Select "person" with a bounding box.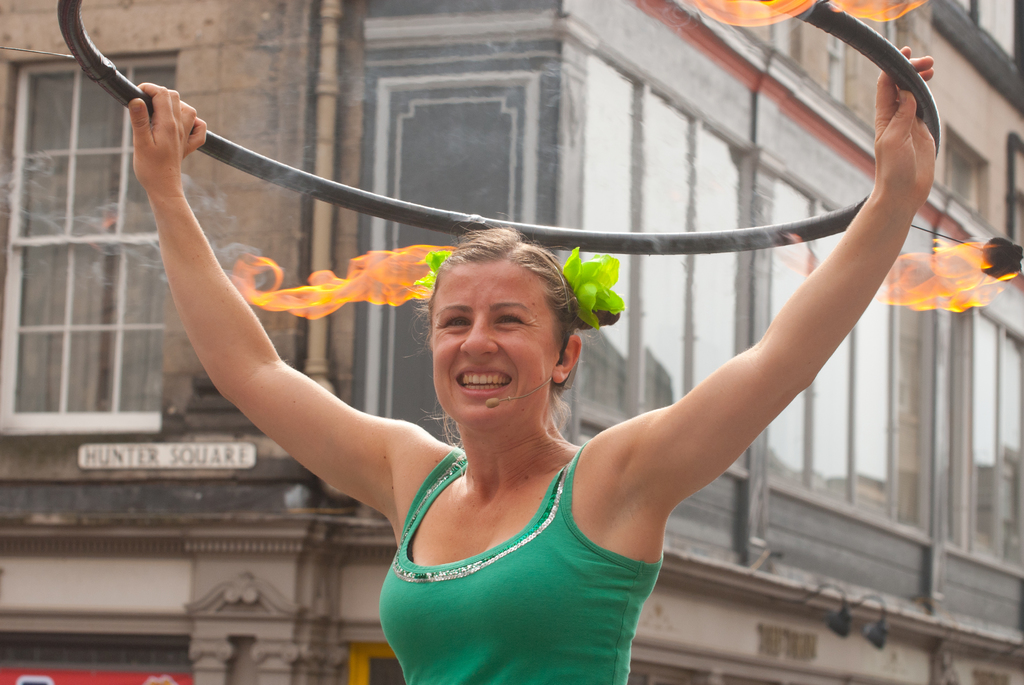
(135, 84, 934, 682).
